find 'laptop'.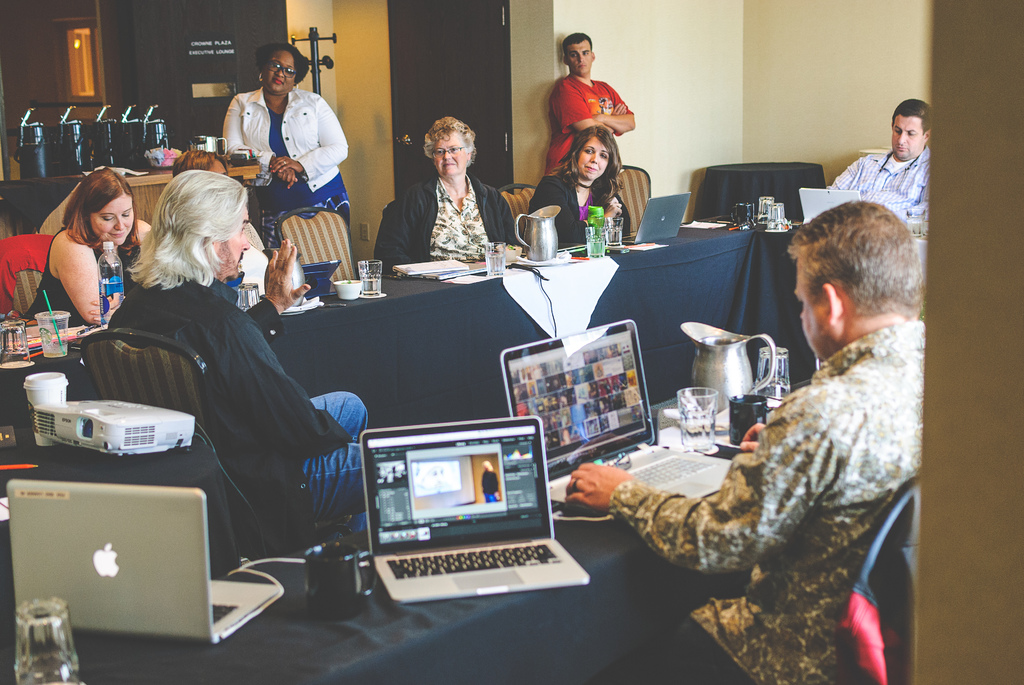
801 191 860 225.
